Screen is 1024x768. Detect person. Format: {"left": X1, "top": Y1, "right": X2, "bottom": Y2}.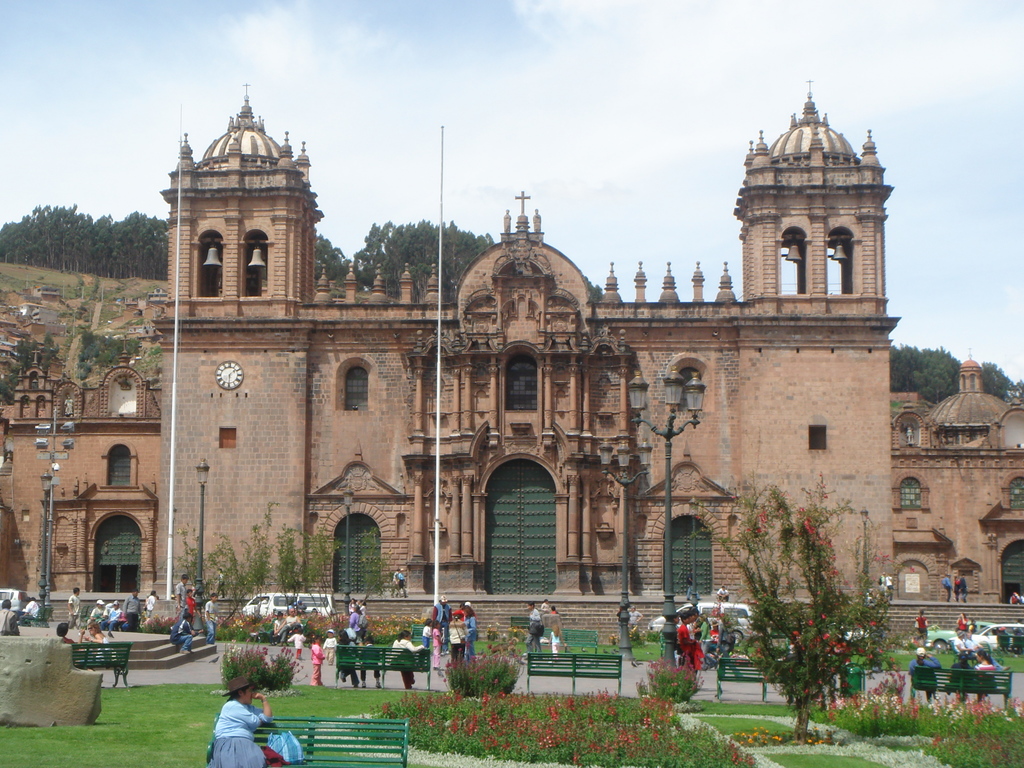
{"left": 390, "top": 570, "right": 400, "bottom": 594}.
